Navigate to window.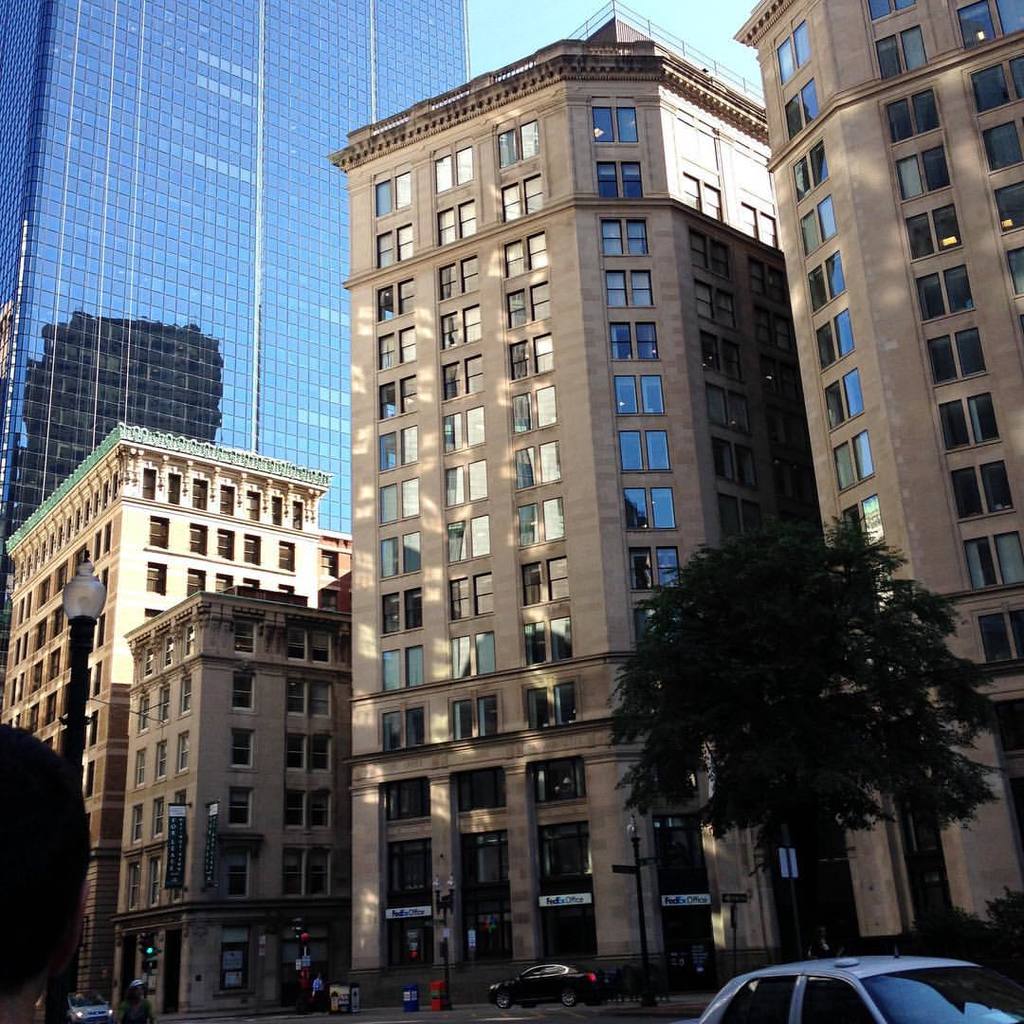
Navigation target: detection(825, 369, 864, 432).
